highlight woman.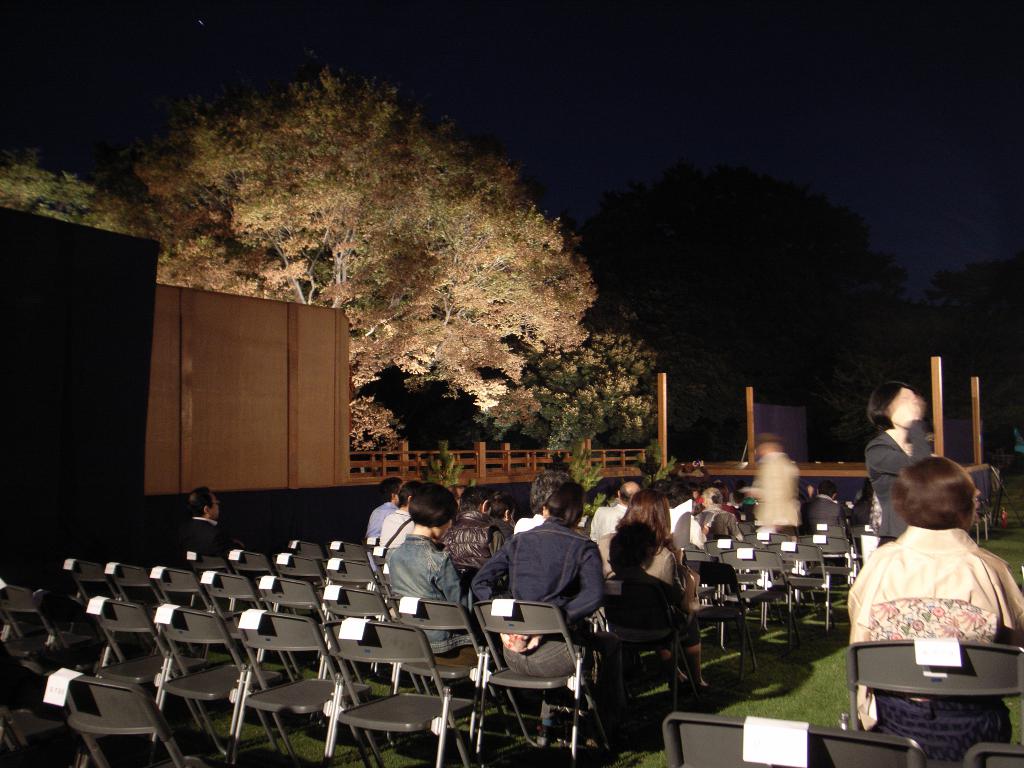
Highlighted region: x1=861, y1=378, x2=936, y2=546.
